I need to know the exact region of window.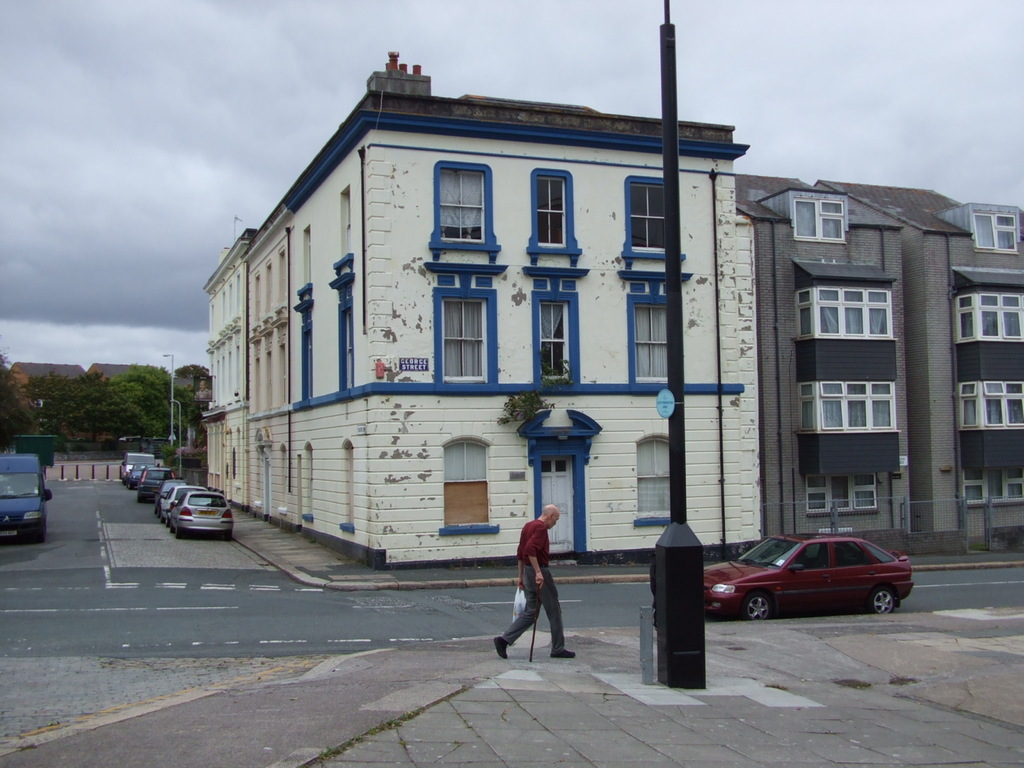
Region: (621,173,687,270).
